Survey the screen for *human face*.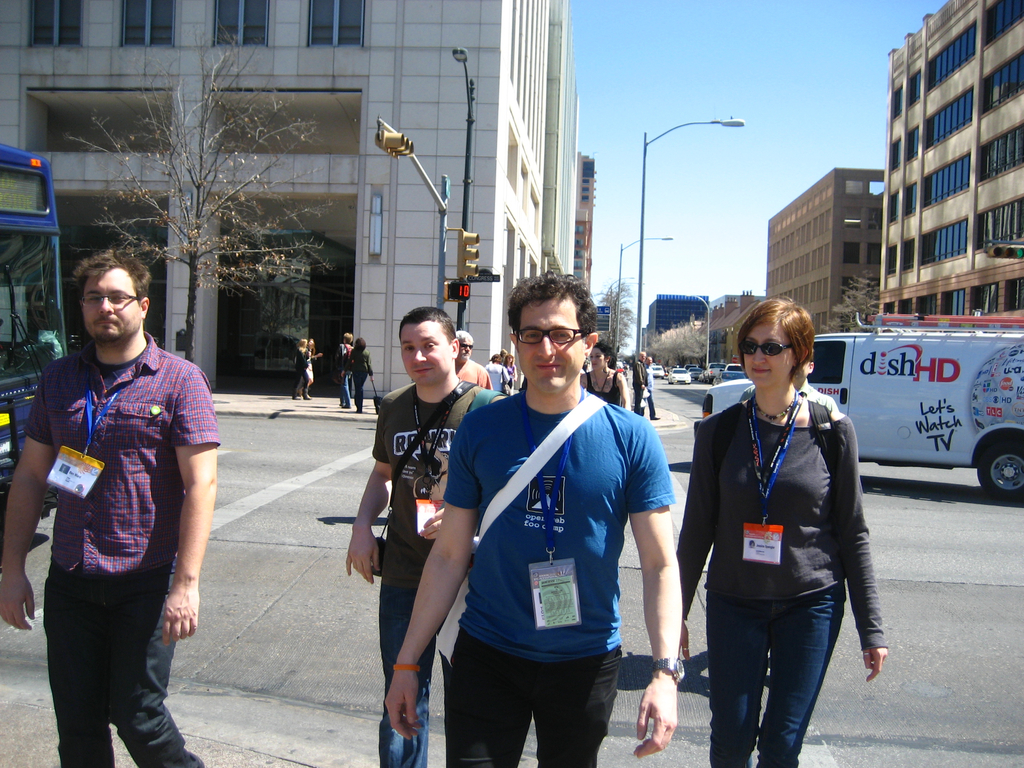
Survey found: (504, 353, 513, 361).
